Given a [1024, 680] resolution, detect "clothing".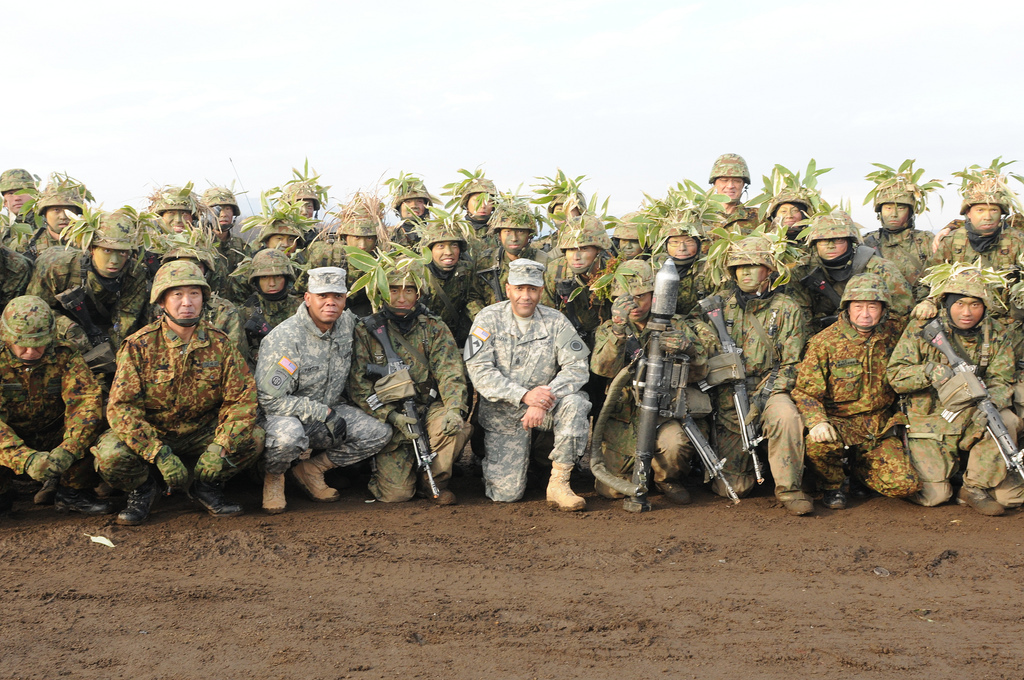
region(727, 234, 781, 272).
